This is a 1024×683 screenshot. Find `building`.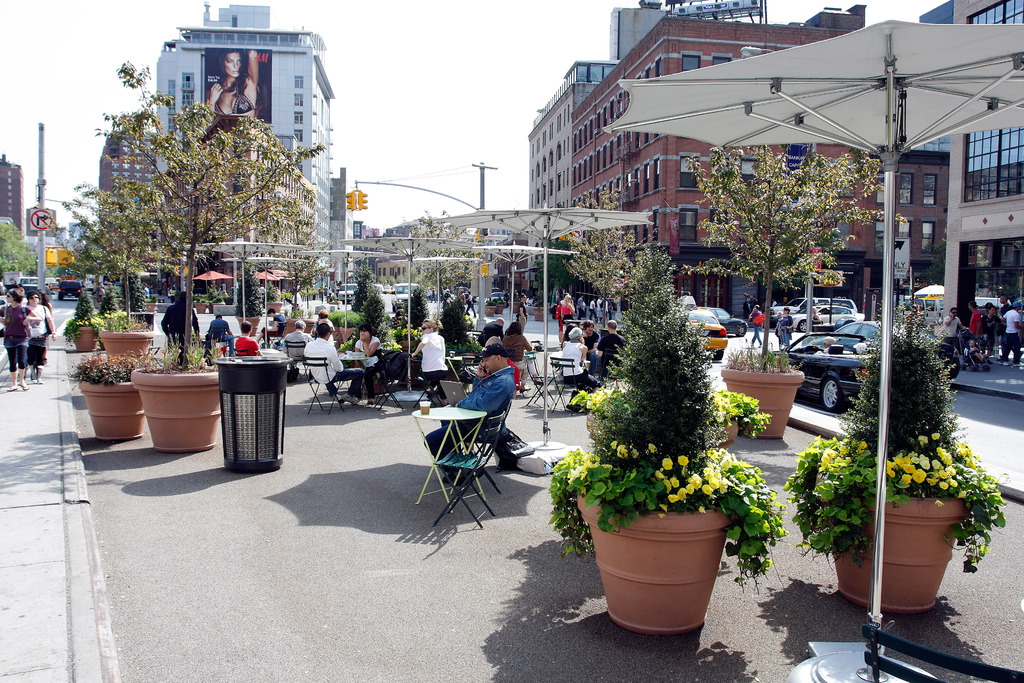
Bounding box: <box>0,149,23,233</box>.
